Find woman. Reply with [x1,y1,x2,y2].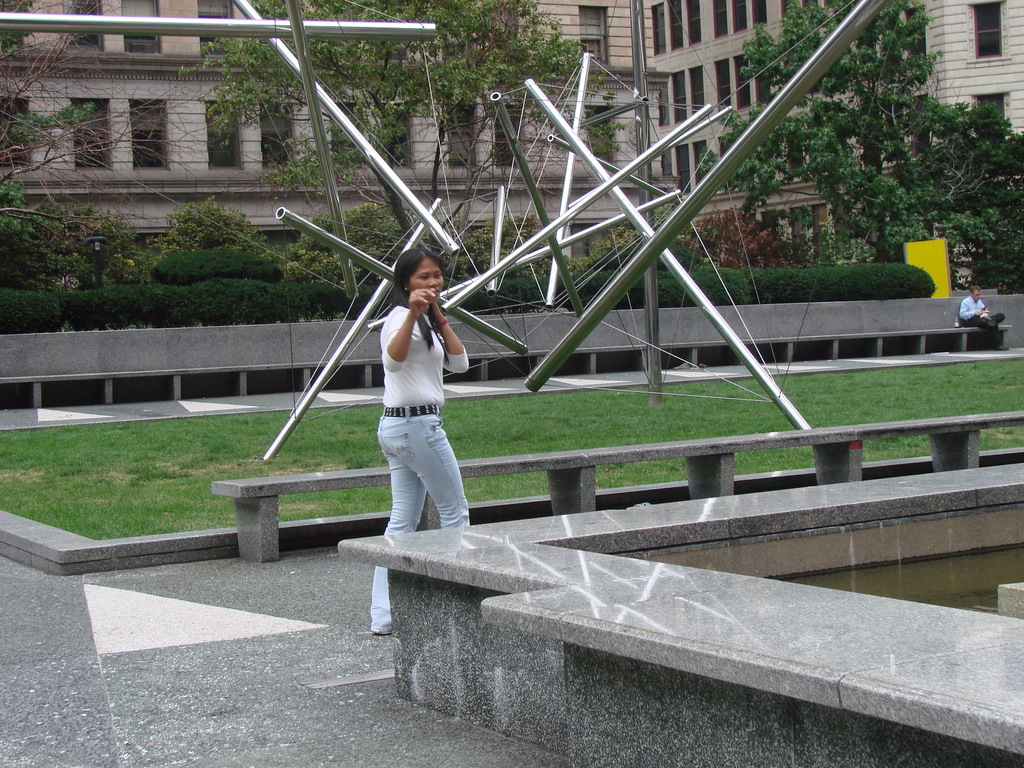
[352,221,474,563].
